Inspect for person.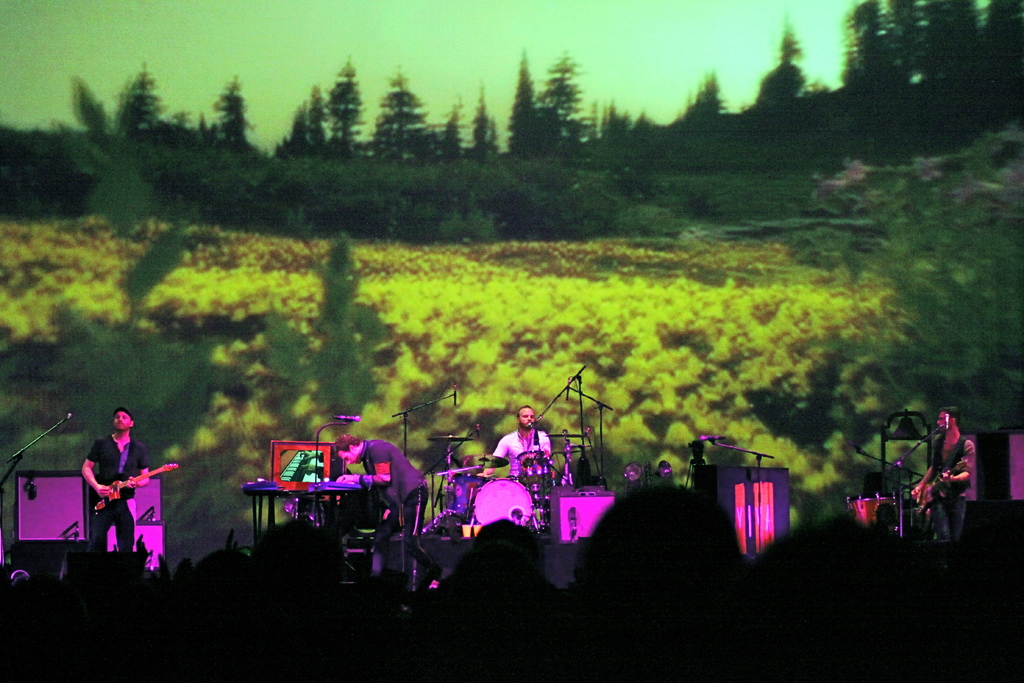
Inspection: [919, 406, 977, 547].
